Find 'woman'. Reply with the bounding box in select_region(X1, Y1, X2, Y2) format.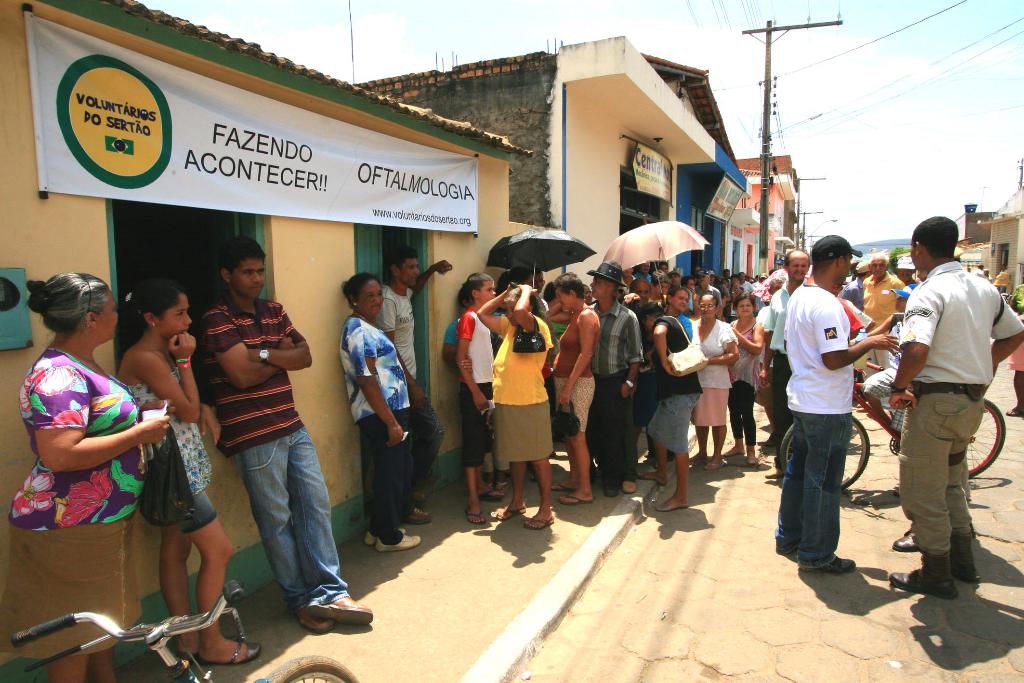
select_region(725, 295, 762, 467).
